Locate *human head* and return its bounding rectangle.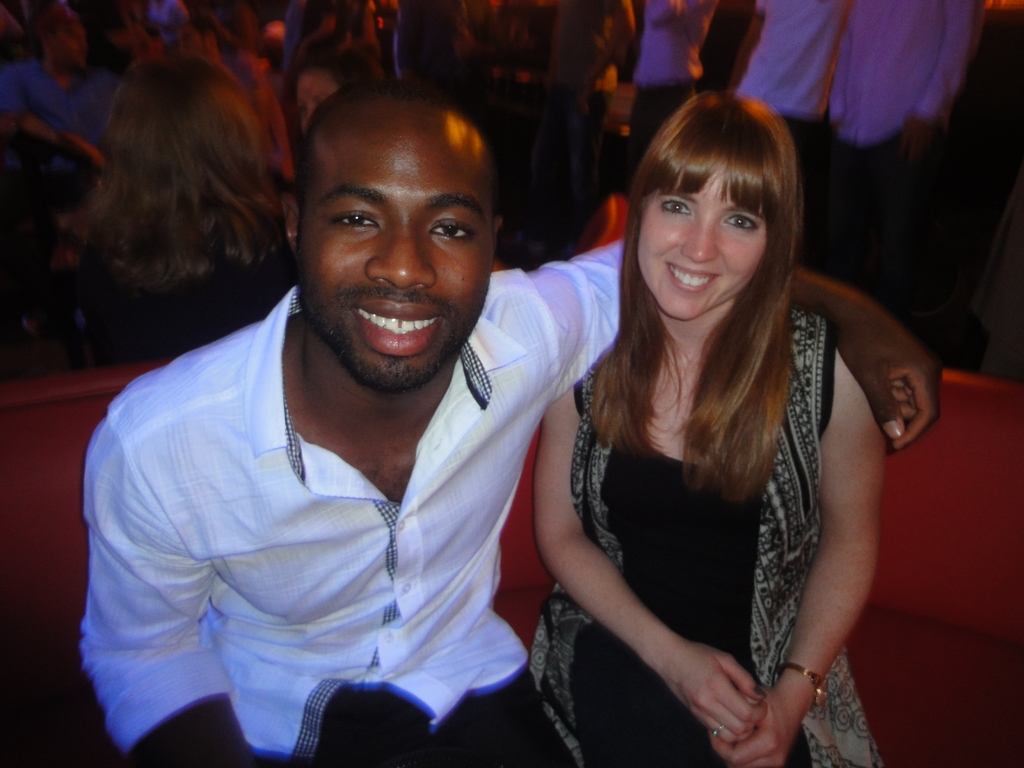
bbox=(44, 1, 91, 69).
